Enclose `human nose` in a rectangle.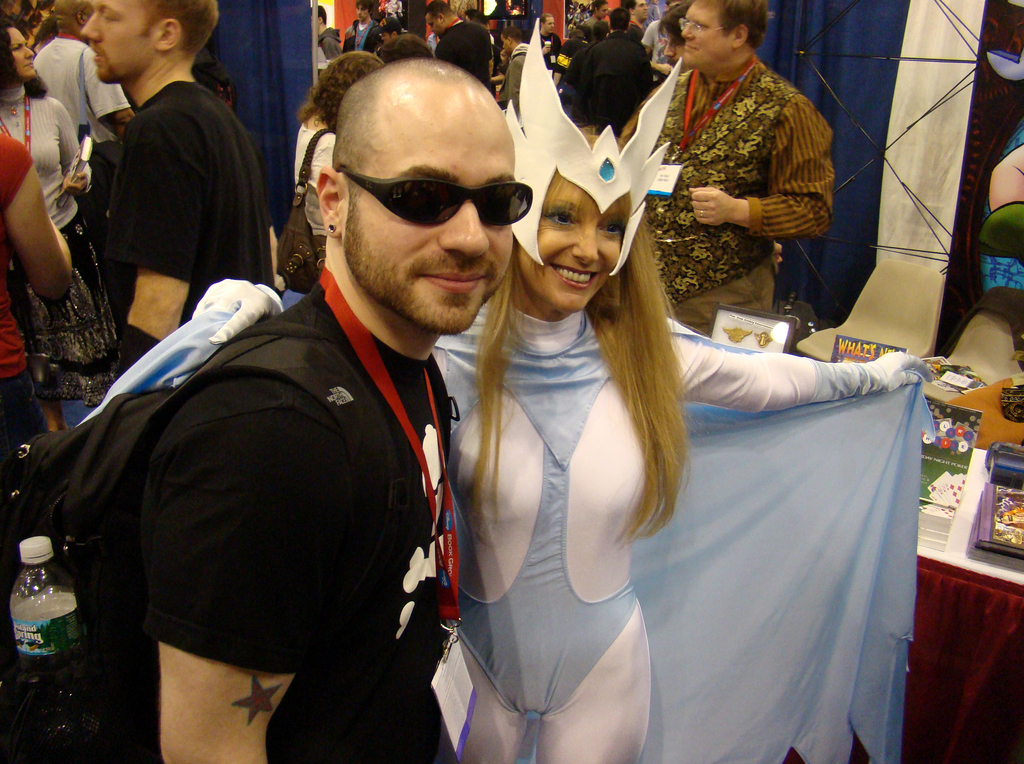
bbox=(551, 21, 555, 27).
